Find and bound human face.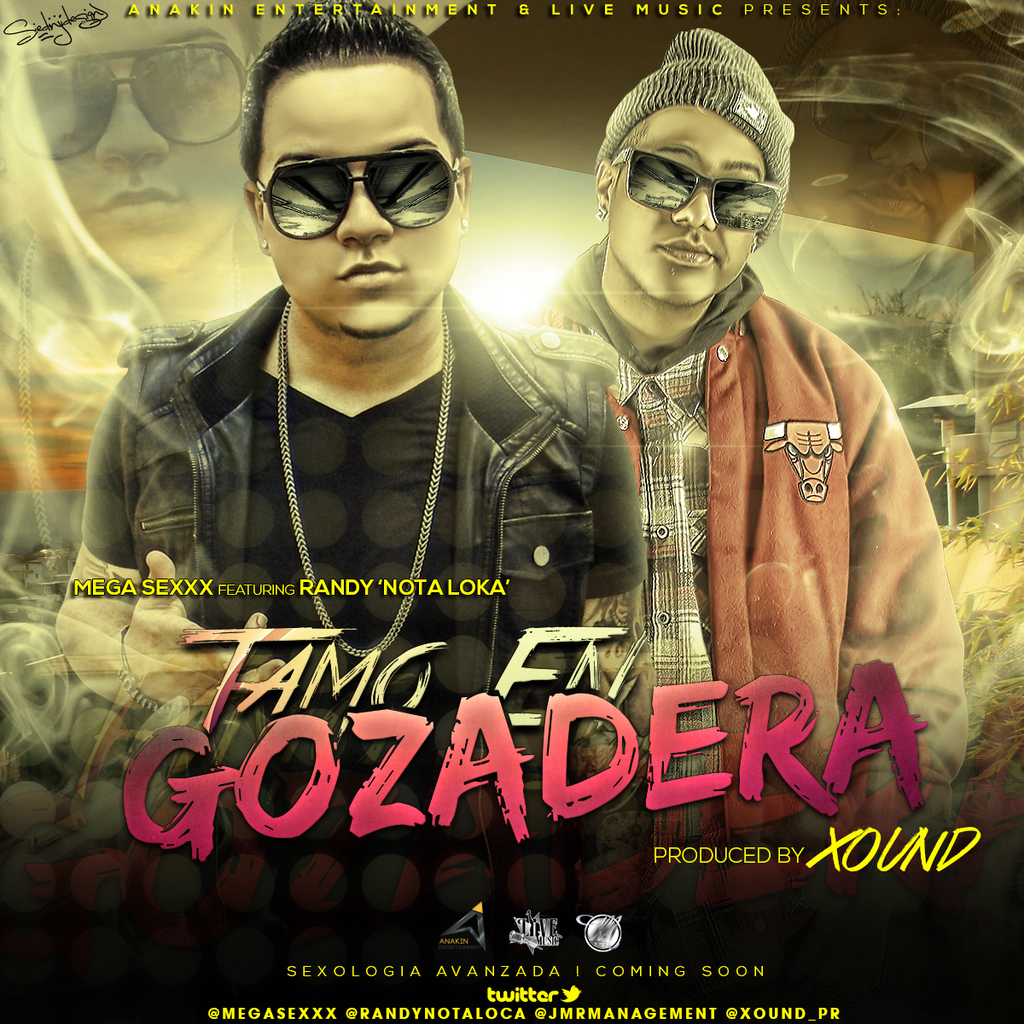
Bound: {"x1": 259, "y1": 57, "x2": 463, "y2": 343}.
